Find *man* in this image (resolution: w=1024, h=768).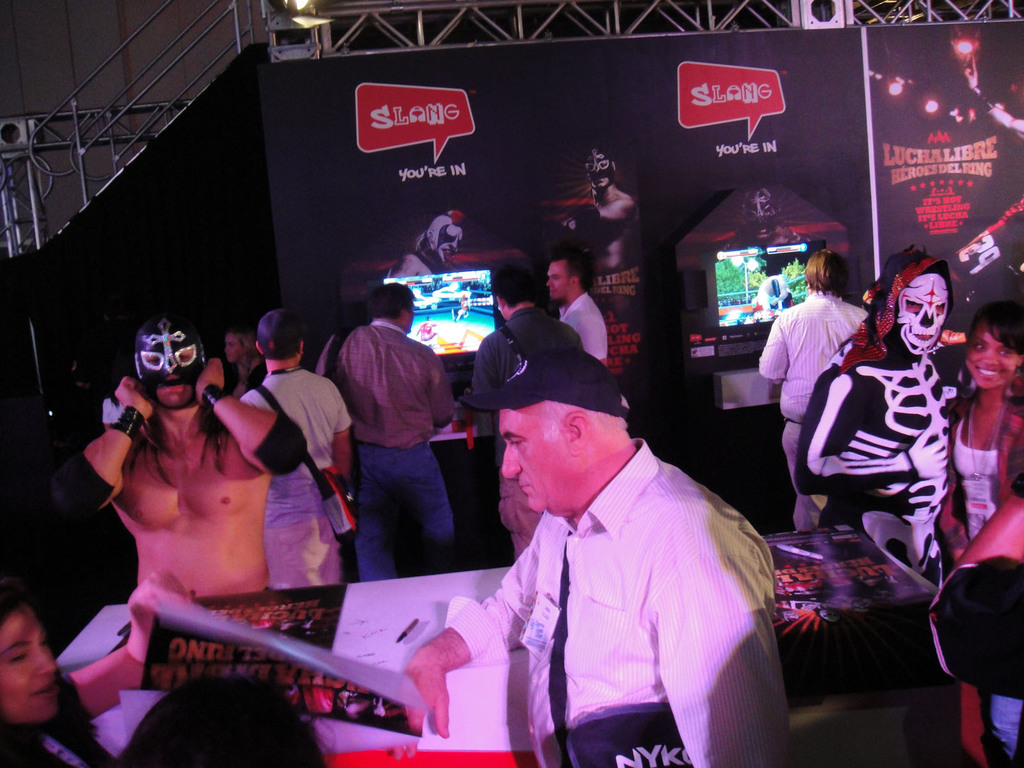
detection(758, 248, 868, 526).
